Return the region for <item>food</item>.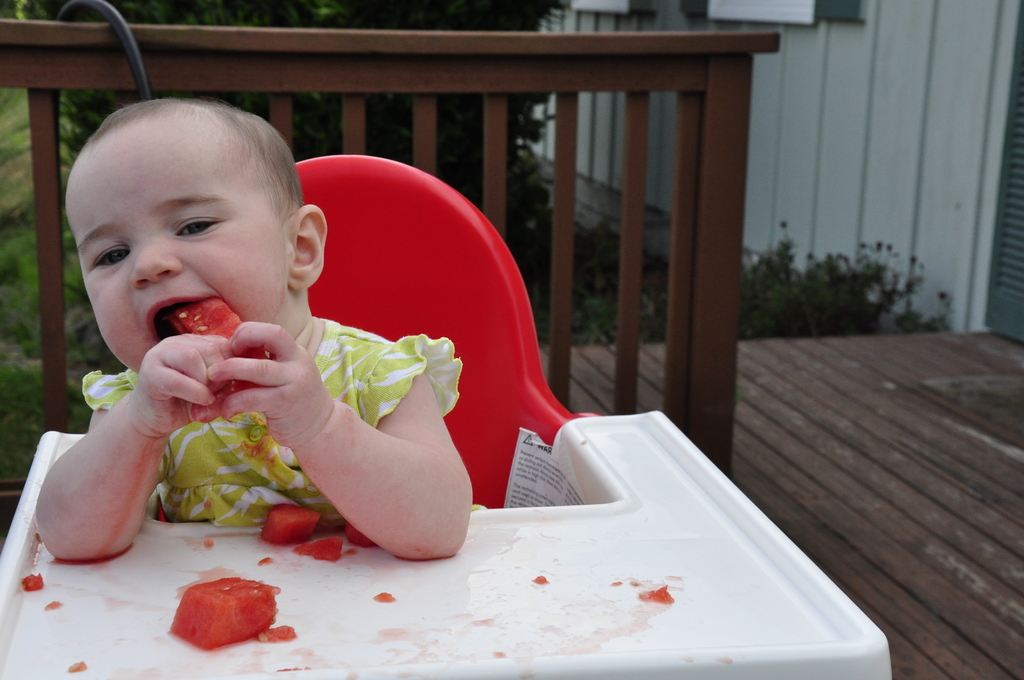
box(156, 573, 271, 652).
